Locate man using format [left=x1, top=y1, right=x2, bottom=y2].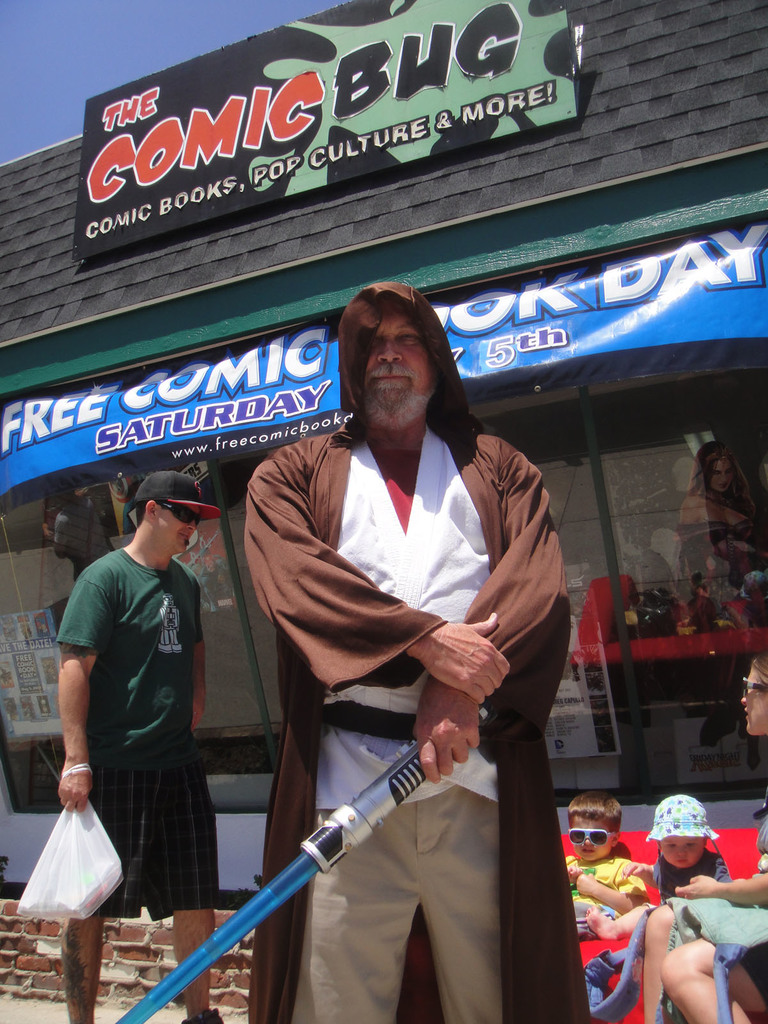
[left=39, top=461, right=237, bottom=979].
